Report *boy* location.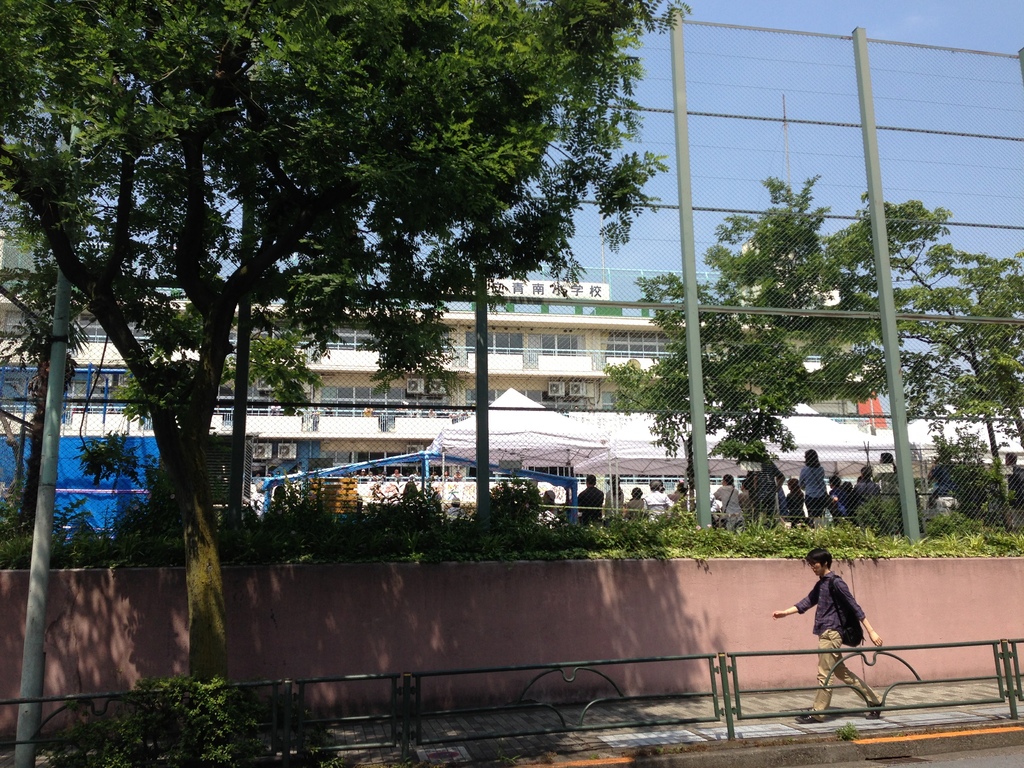
Report: 771,548,875,721.
